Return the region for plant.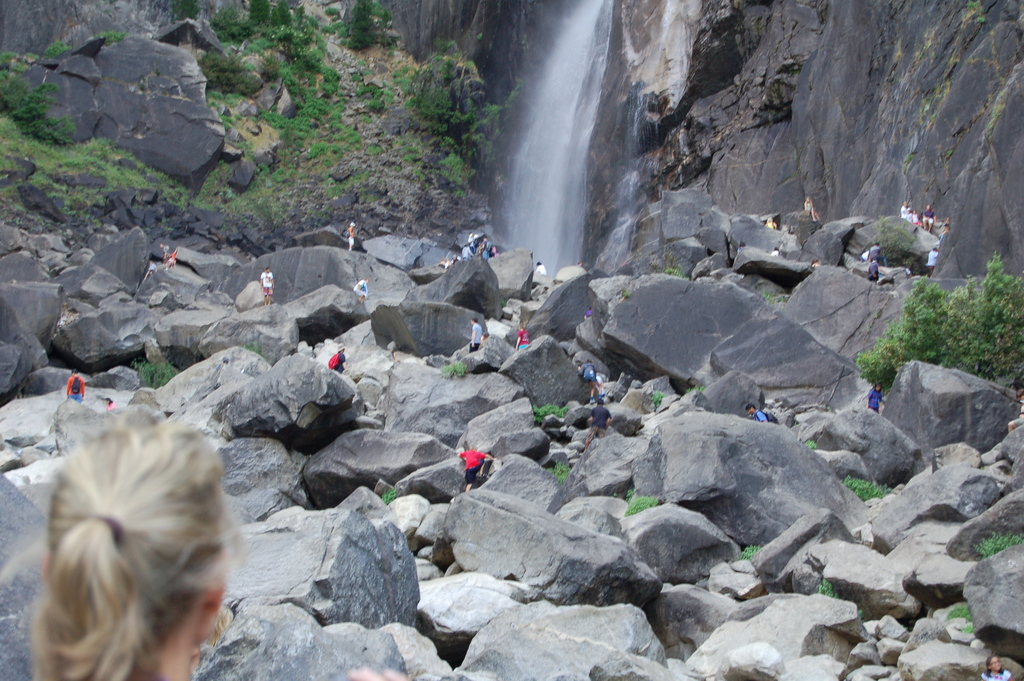
(left=822, top=582, right=832, bottom=596).
